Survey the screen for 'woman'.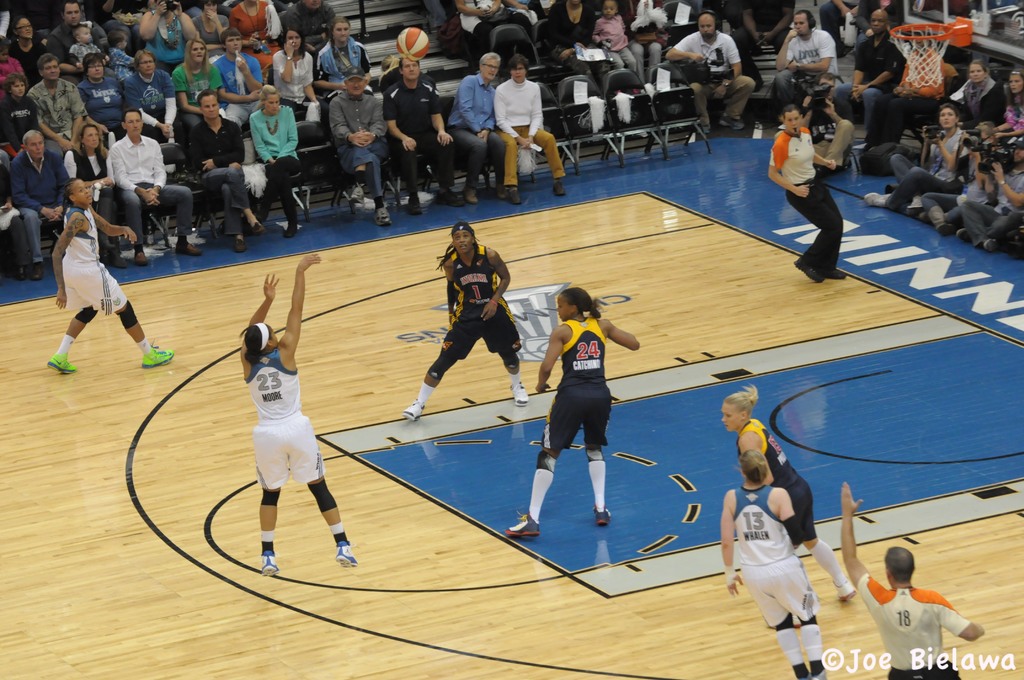
Survey found: x1=991 y1=66 x2=1023 y2=147.
